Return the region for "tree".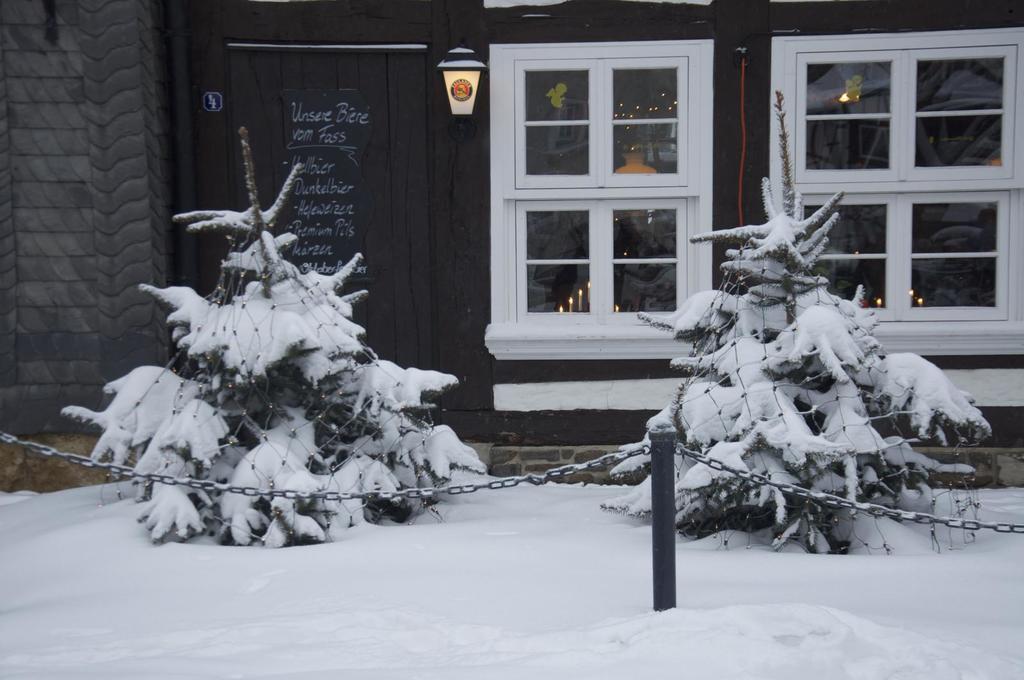
[x1=601, y1=83, x2=996, y2=553].
